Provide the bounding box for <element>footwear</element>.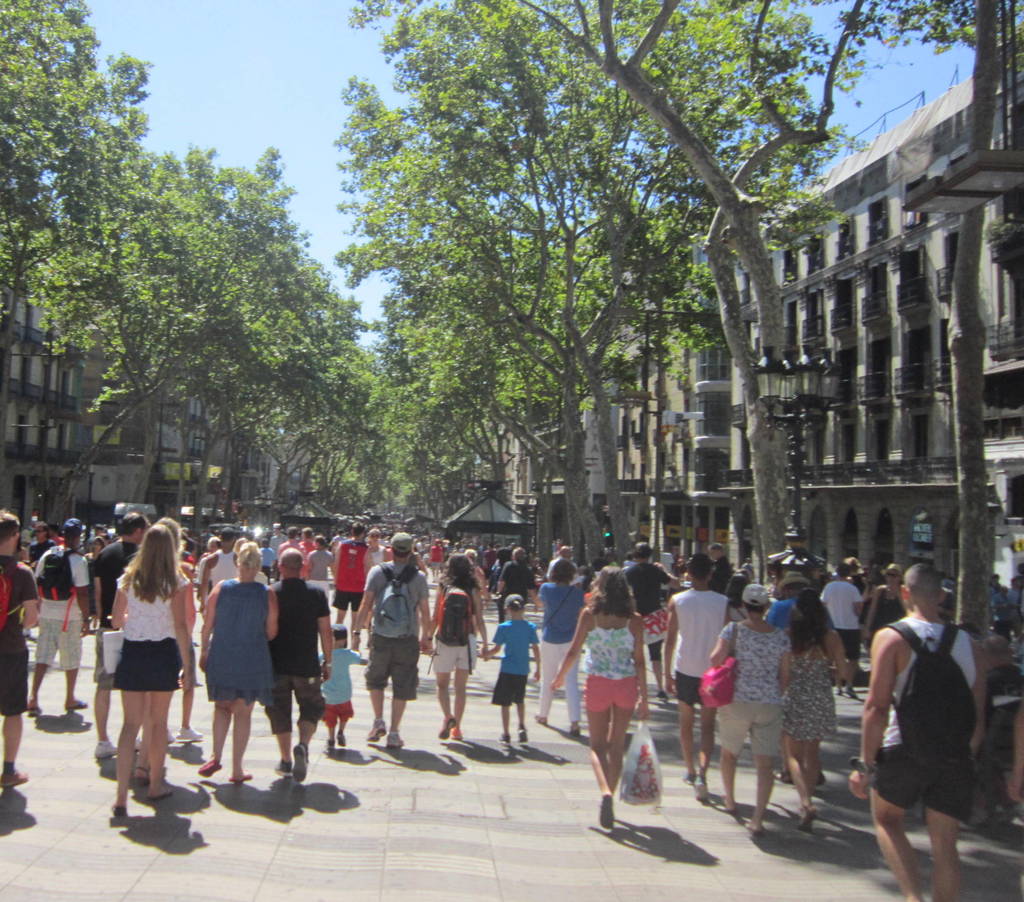
838 689 843 700.
